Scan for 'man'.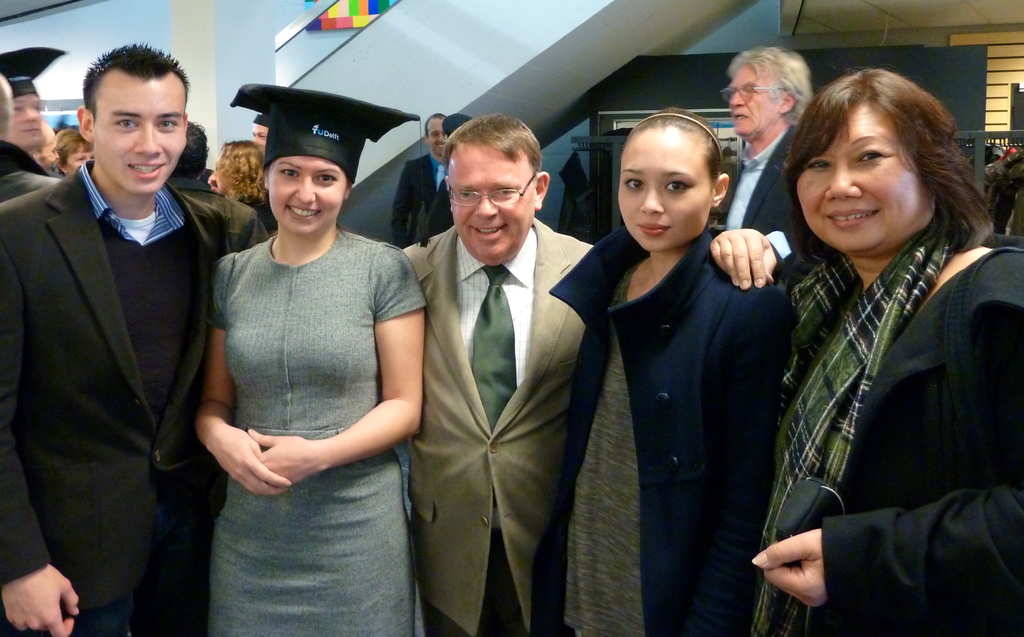
Scan result: left=385, top=116, right=461, bottom=245.
